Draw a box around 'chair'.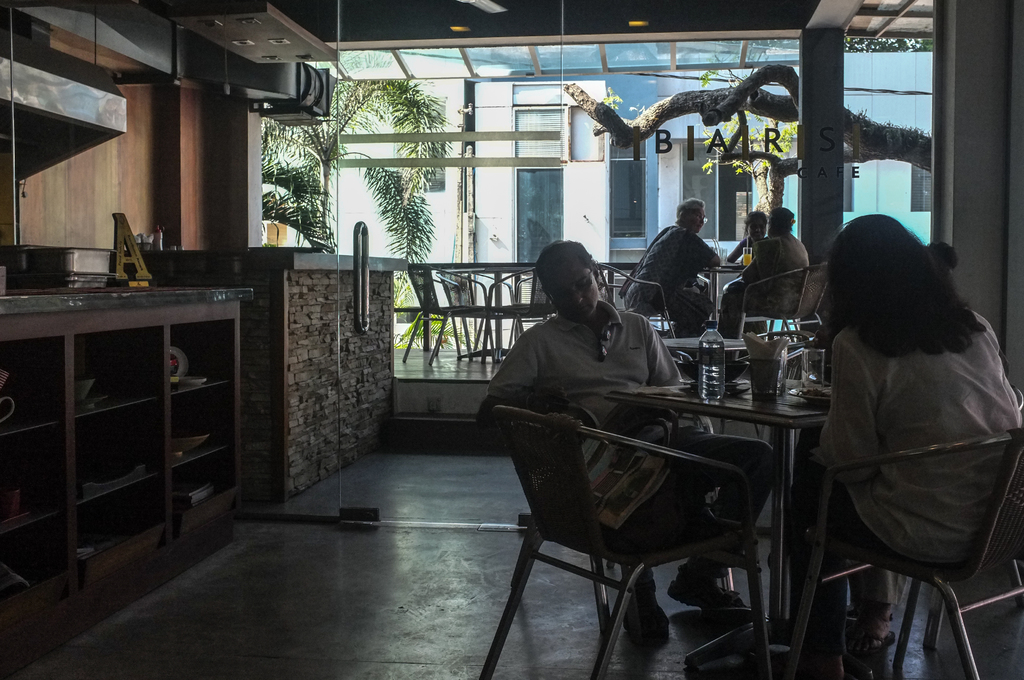
(401,261,495,363).
